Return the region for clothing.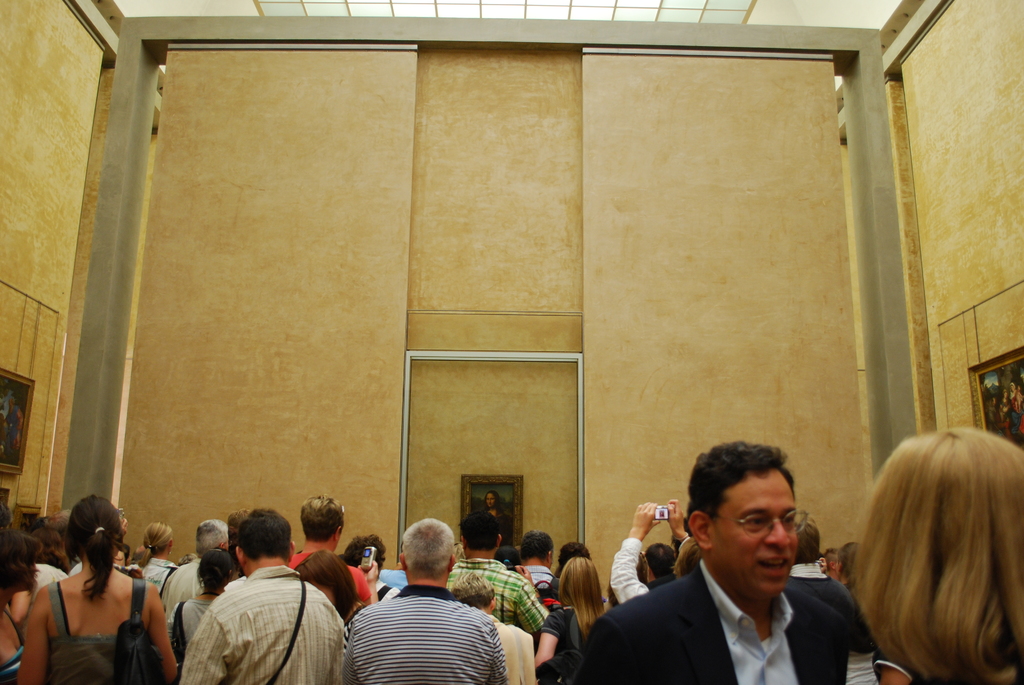
[x1=176, y1=596, x2=220, y2=646].
